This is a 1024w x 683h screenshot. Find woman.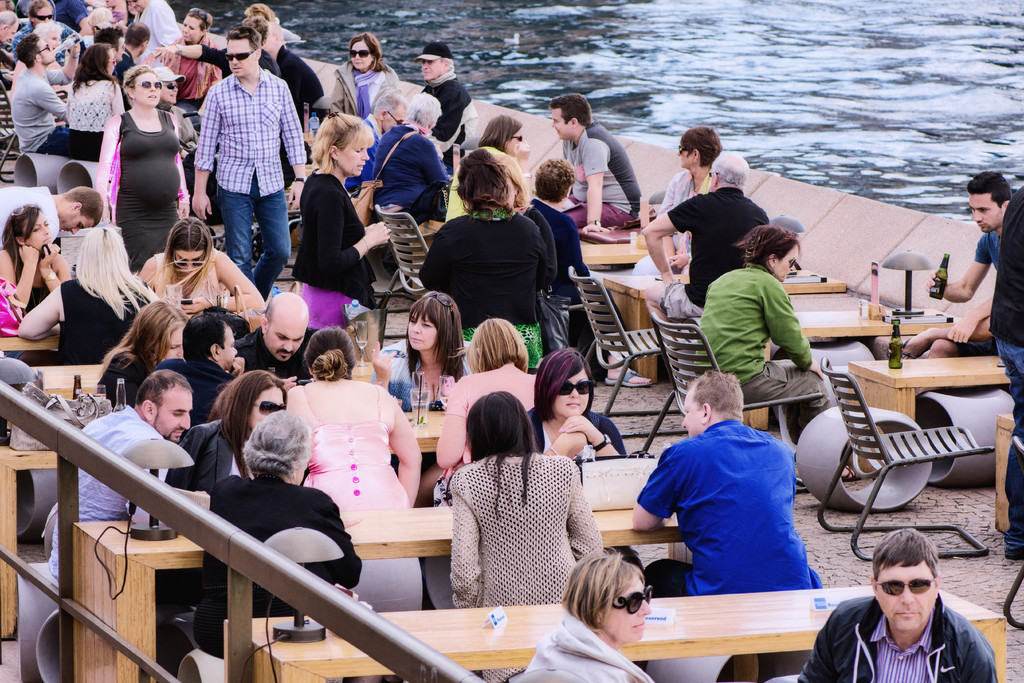
Bounding box: box(523, 161, 607, 377).
